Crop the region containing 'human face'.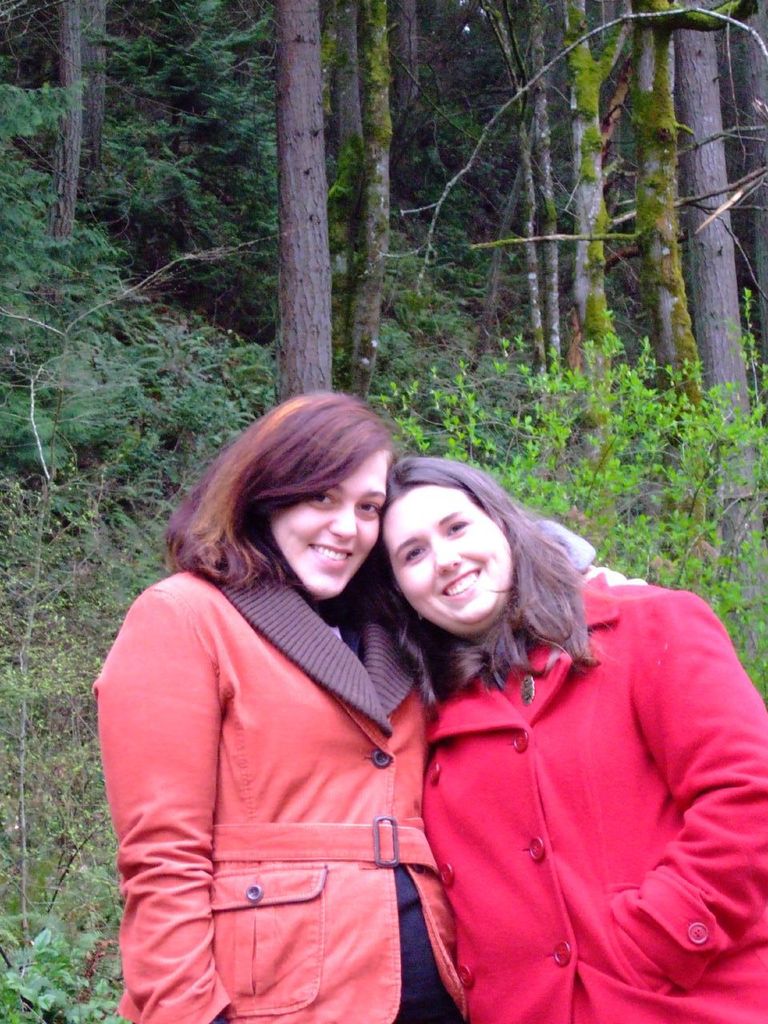
Crop region: crop(381, 483, 514, 624).
